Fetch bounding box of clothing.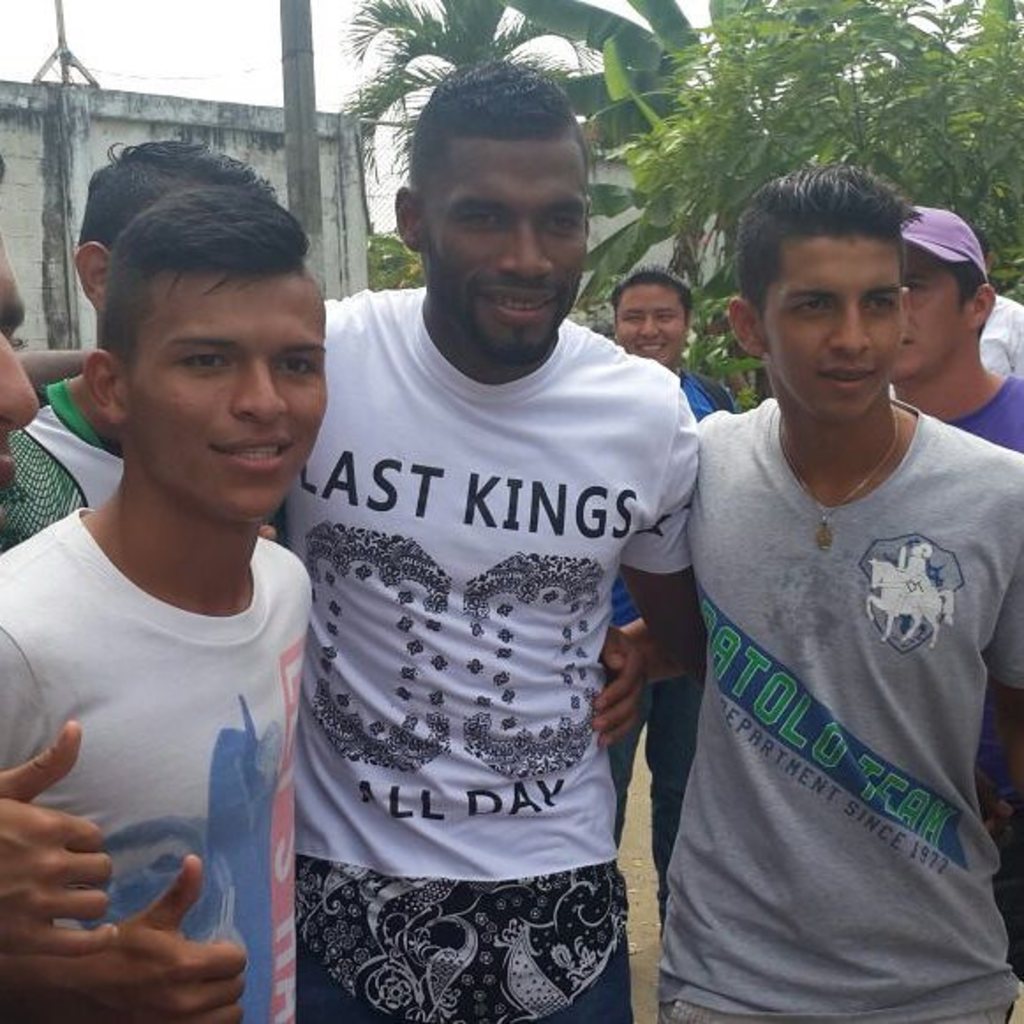
Bbox: left=594, top=368, right=744, bottom=931.
